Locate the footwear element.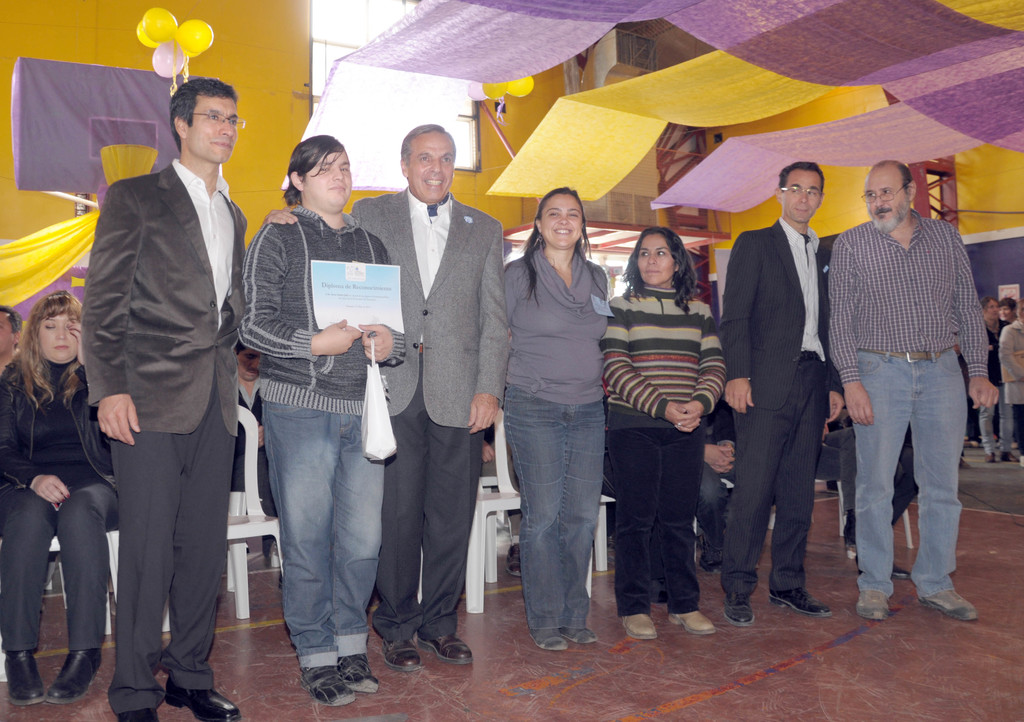
Element bbox: bbox=(1002, 452, 1020, 463).
